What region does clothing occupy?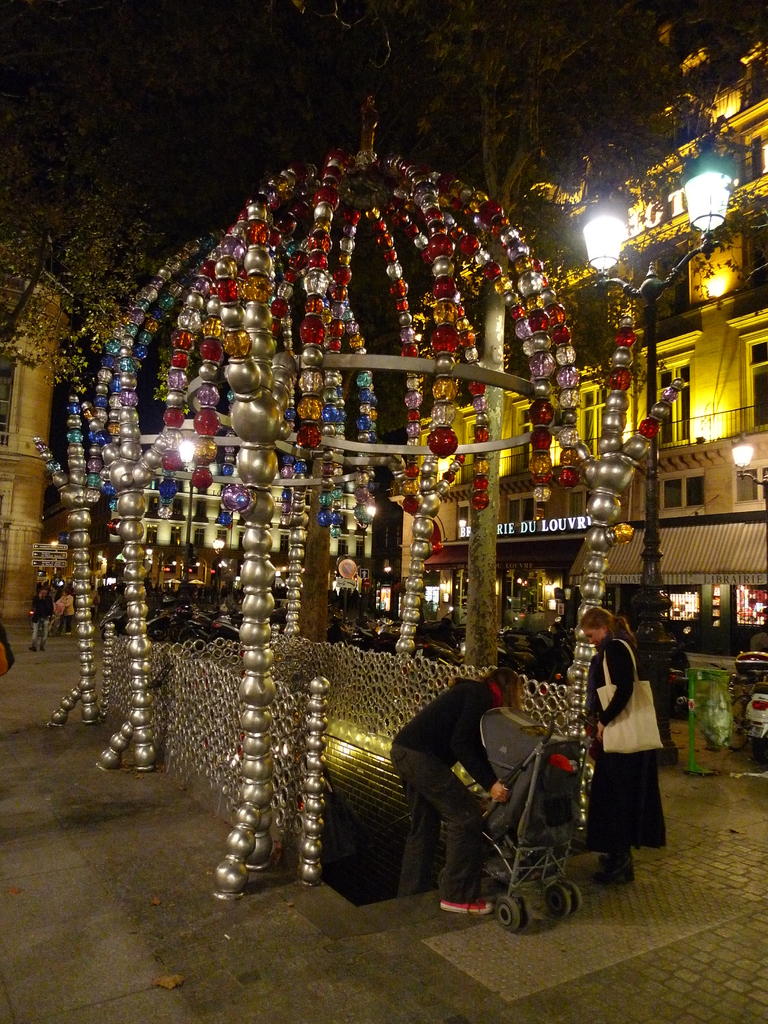
locate(31, 598, 55, 648).
